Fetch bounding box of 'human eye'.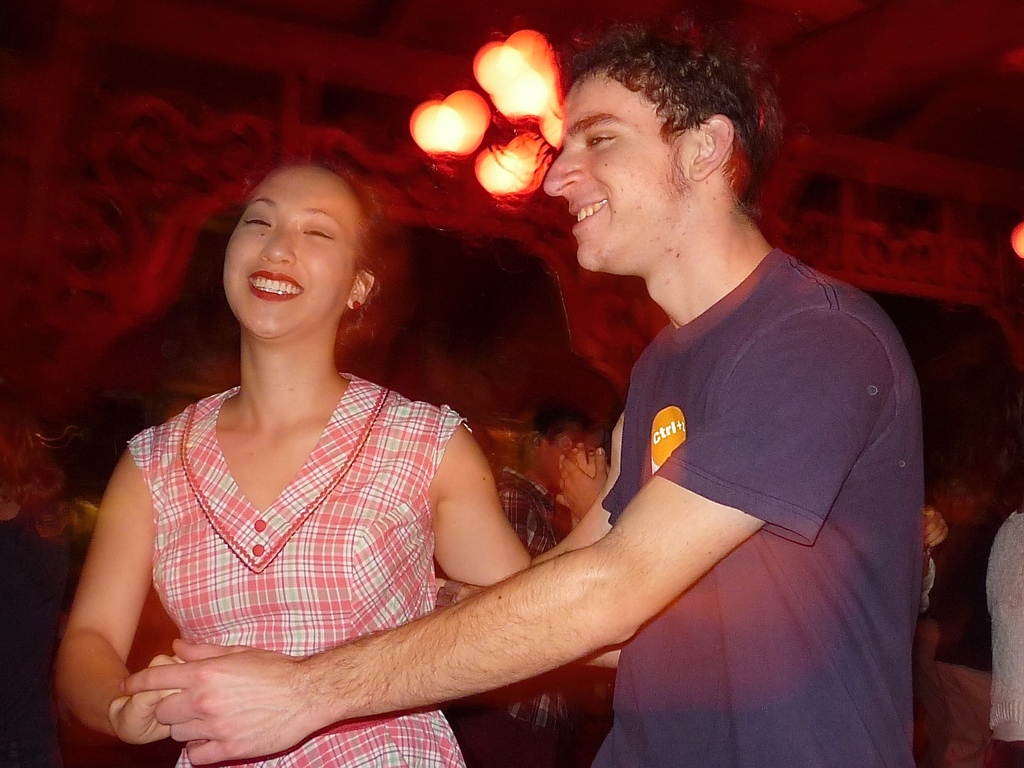
Bbox: (234, 211, 272, 229).
